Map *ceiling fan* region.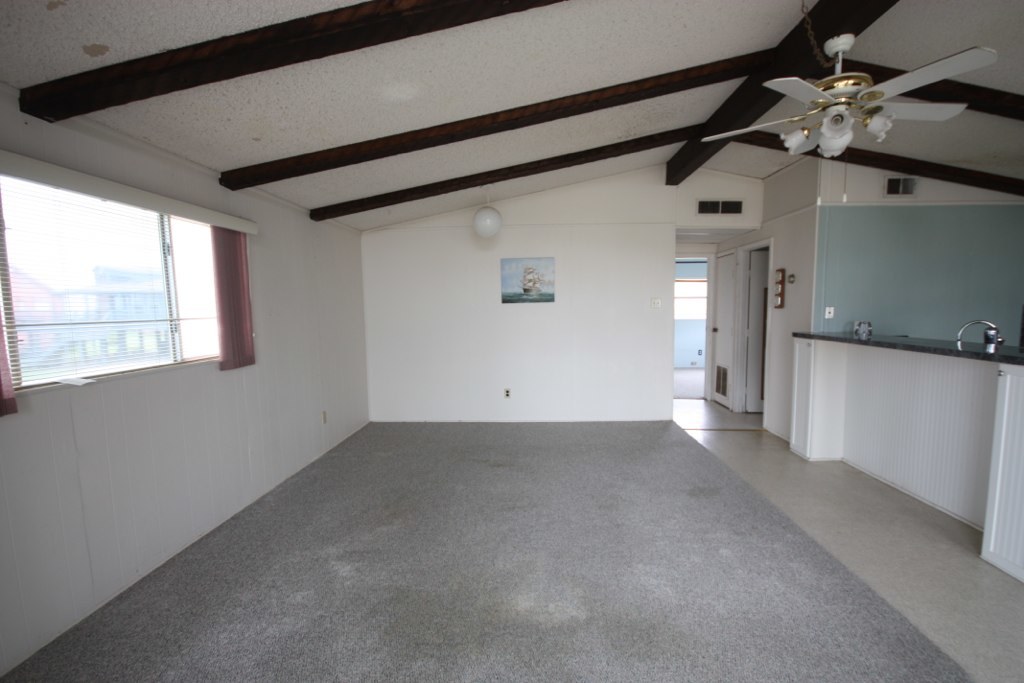
Mapped to box=[703, 25, 999, 206].
